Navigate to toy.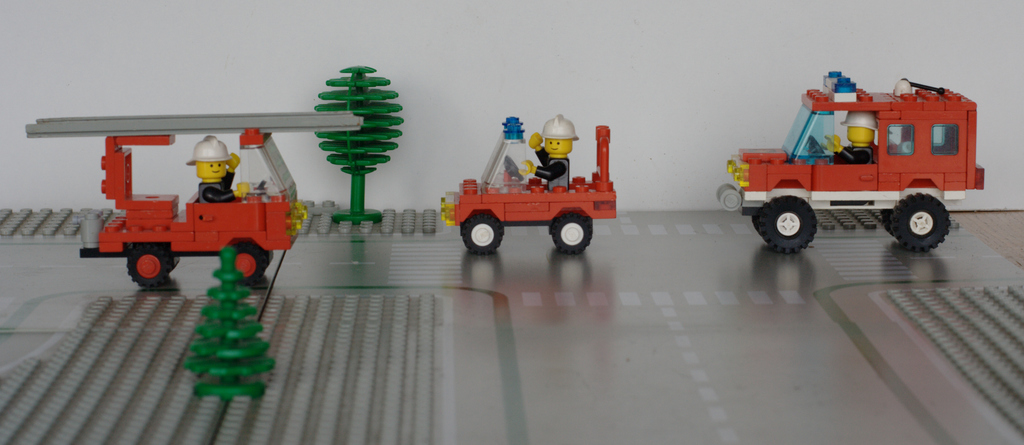
Navigation target: (x1=726, y1=81, x2=990, y2=251).
